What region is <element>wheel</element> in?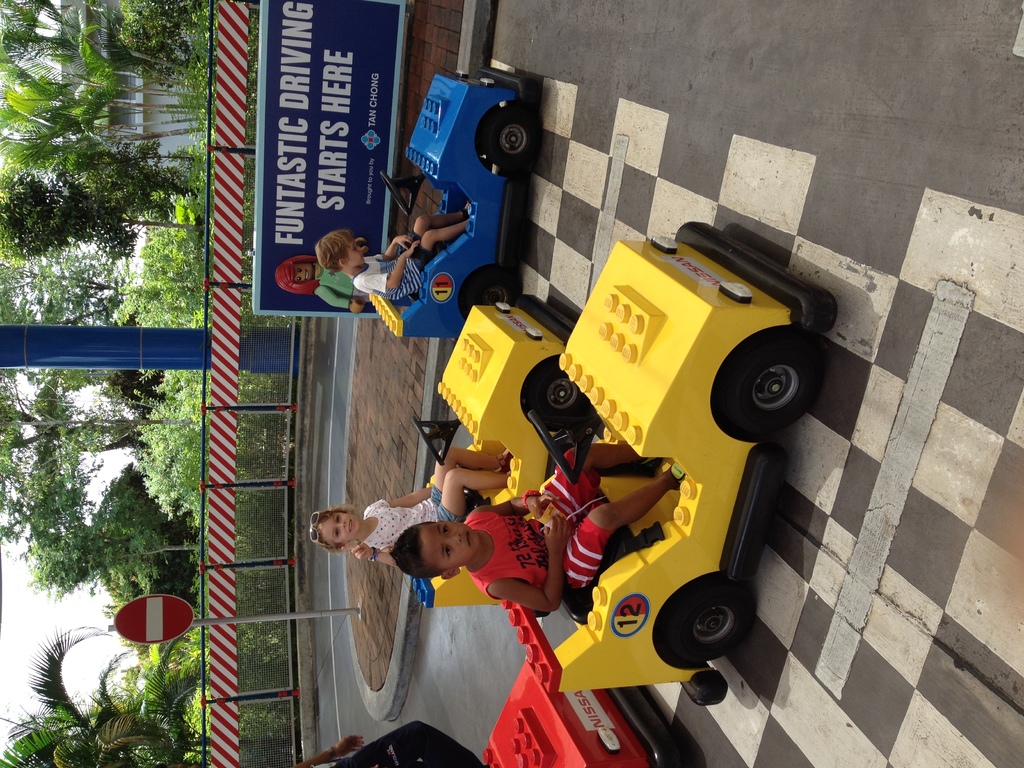
[526,364,580,428].
